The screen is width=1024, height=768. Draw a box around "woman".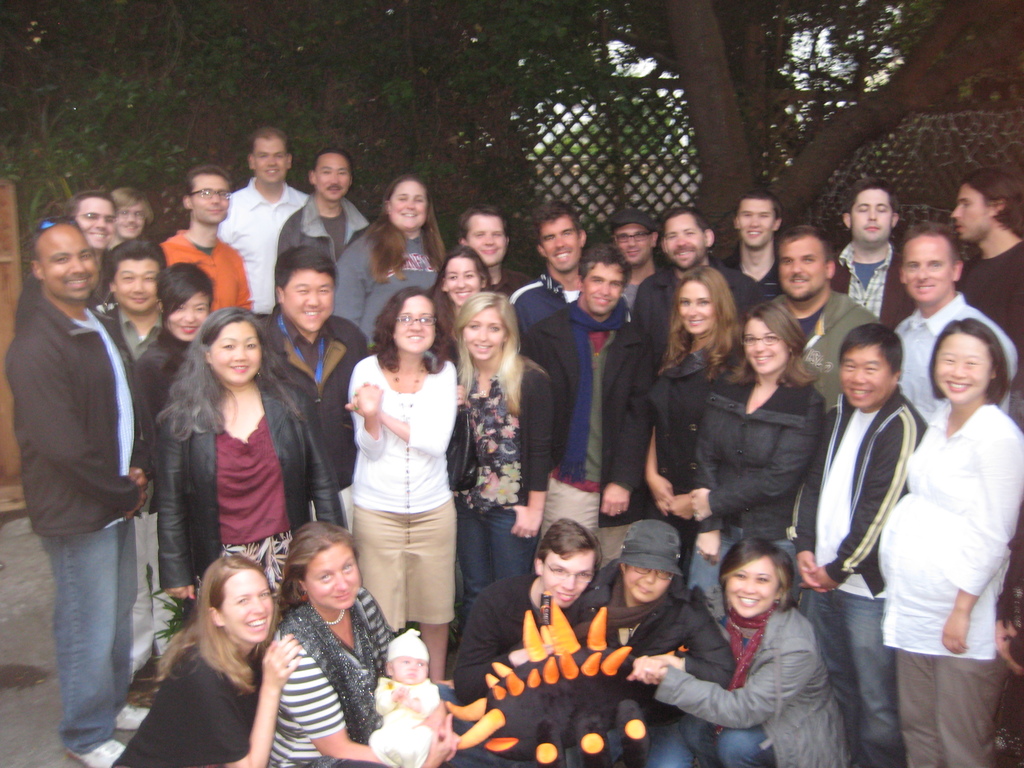
(left=324, top=177, right=451, bottom=358).
